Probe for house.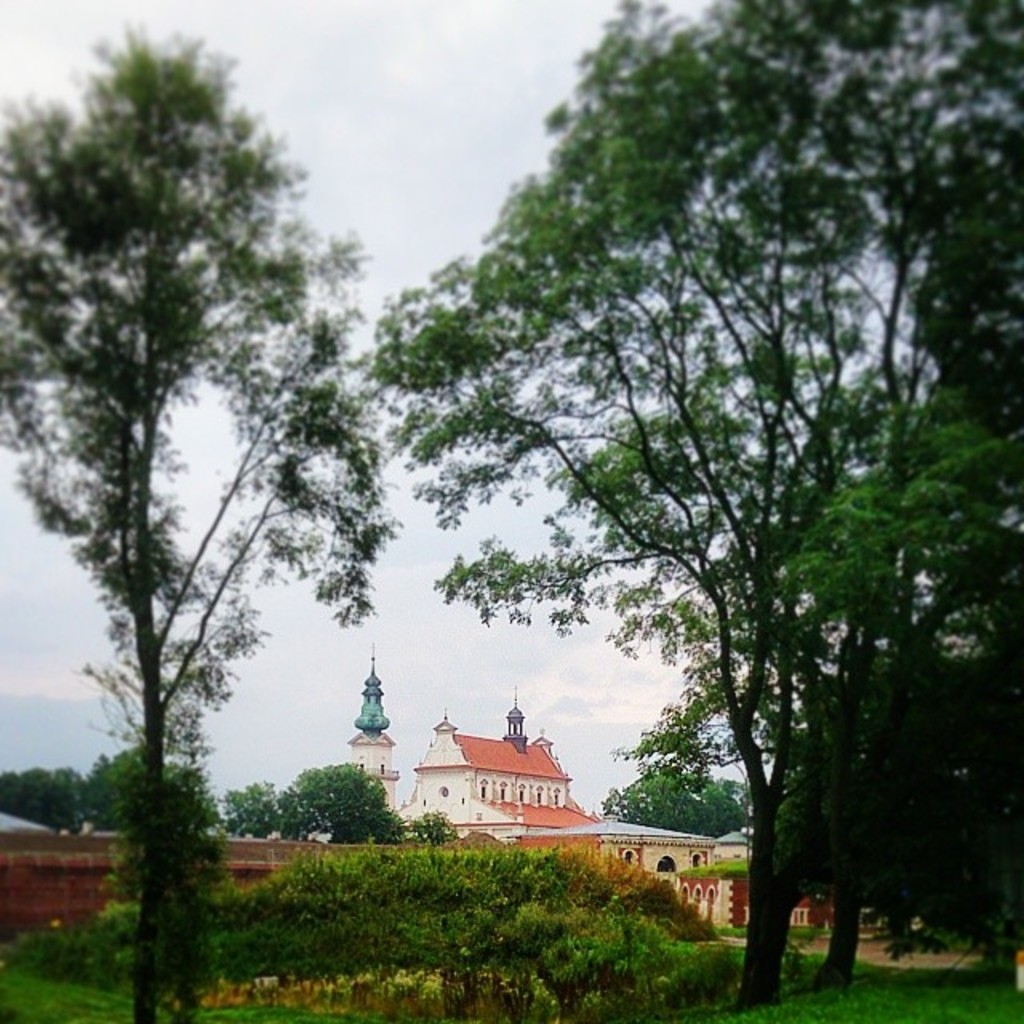
Probe result: crop(352, 659, 390, 866).
